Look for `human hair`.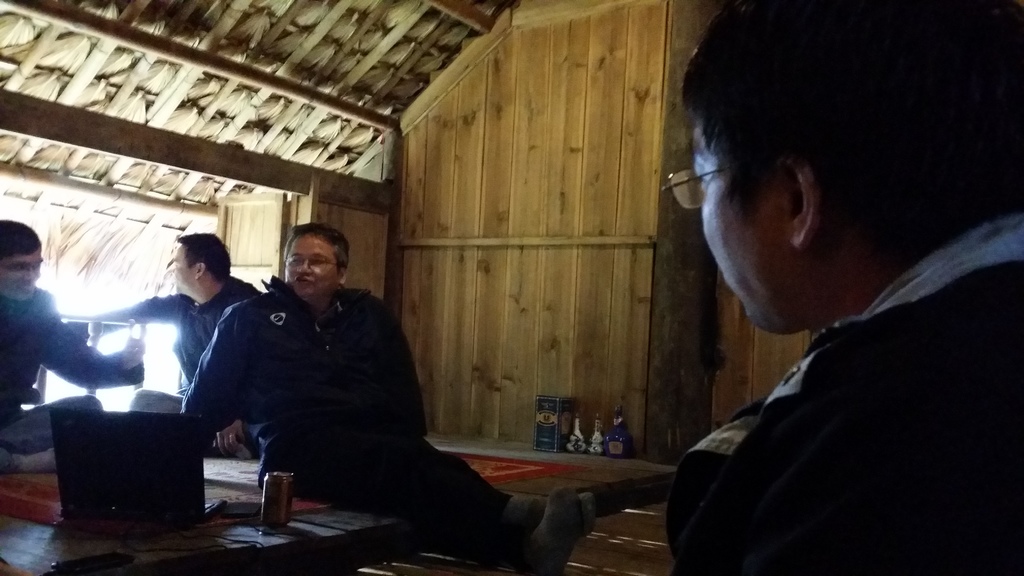
Found: crop(707, 0, 1023, 309).
